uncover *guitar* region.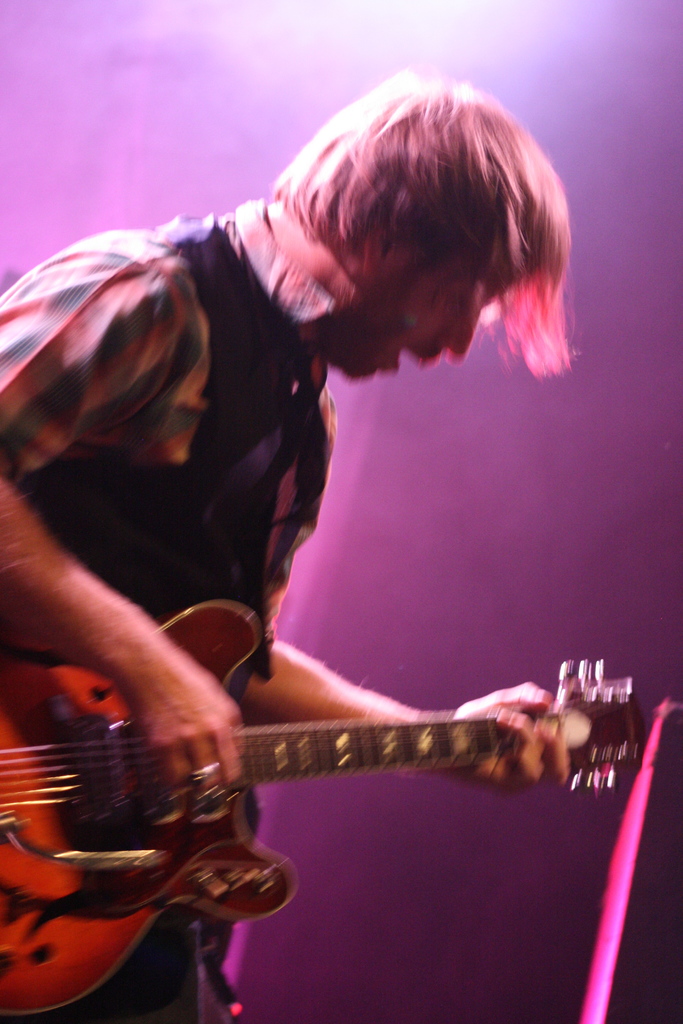
Uncovered: left=0, top=607, right=624, bottom=947.
